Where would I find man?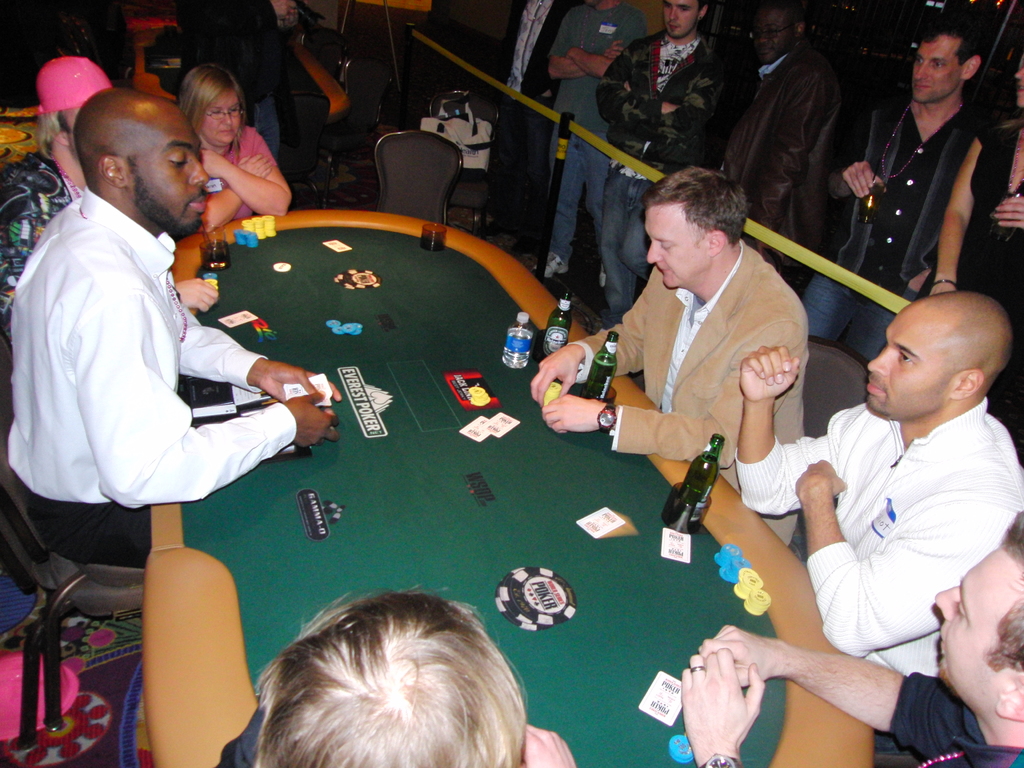
At 726,0,842,267.
